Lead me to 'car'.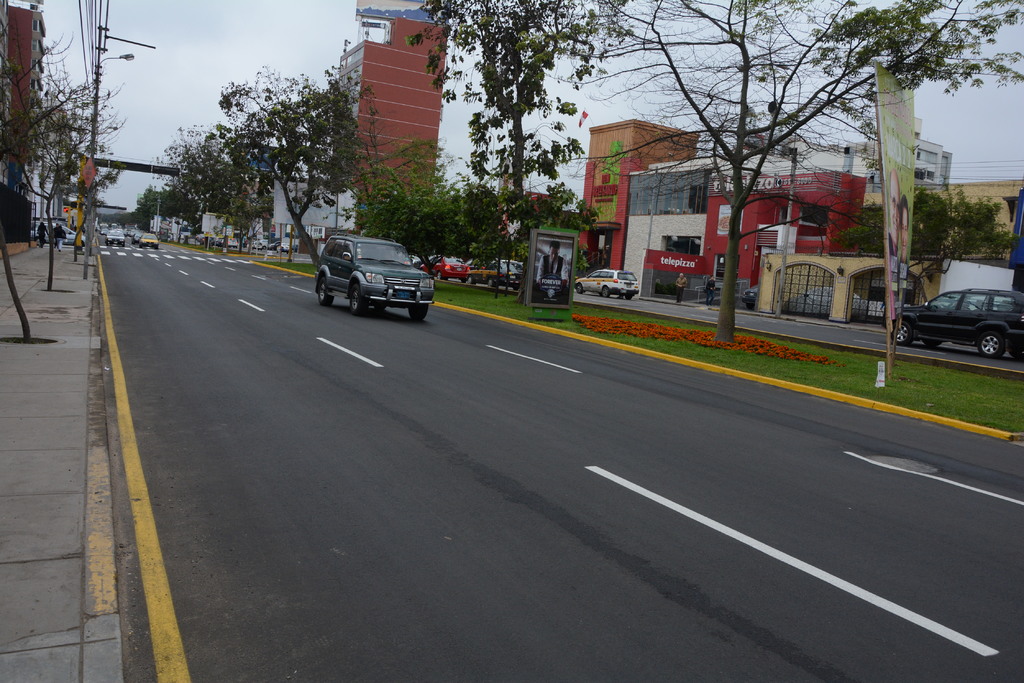
Lead to (left=59, top=225, right=84, bottom=246).
